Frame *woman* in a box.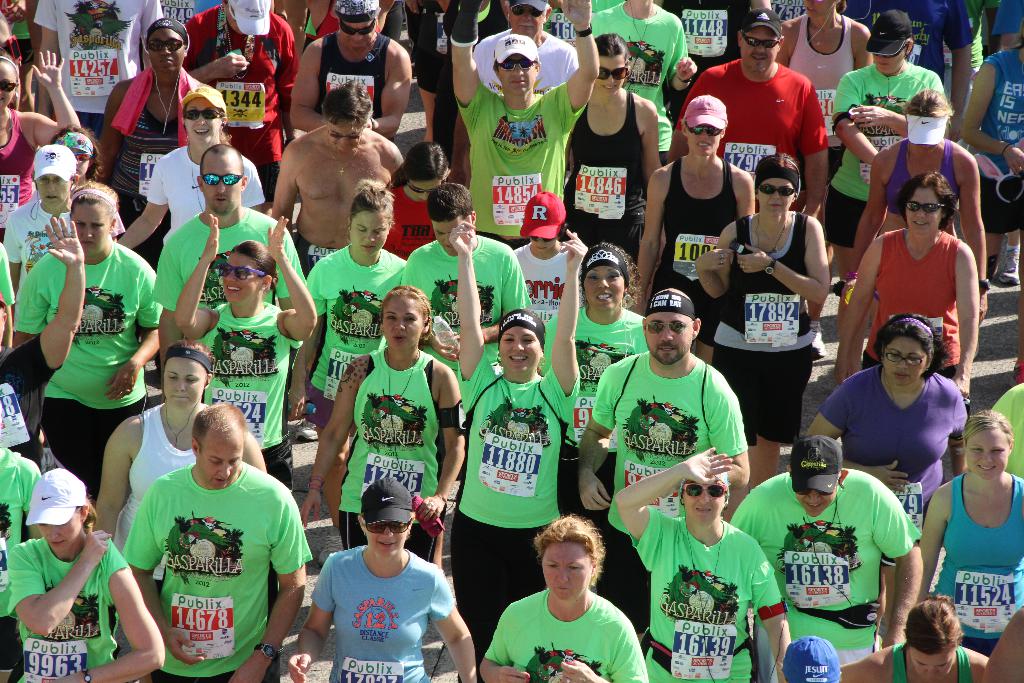
Rect(543, 239, 651, 511).
